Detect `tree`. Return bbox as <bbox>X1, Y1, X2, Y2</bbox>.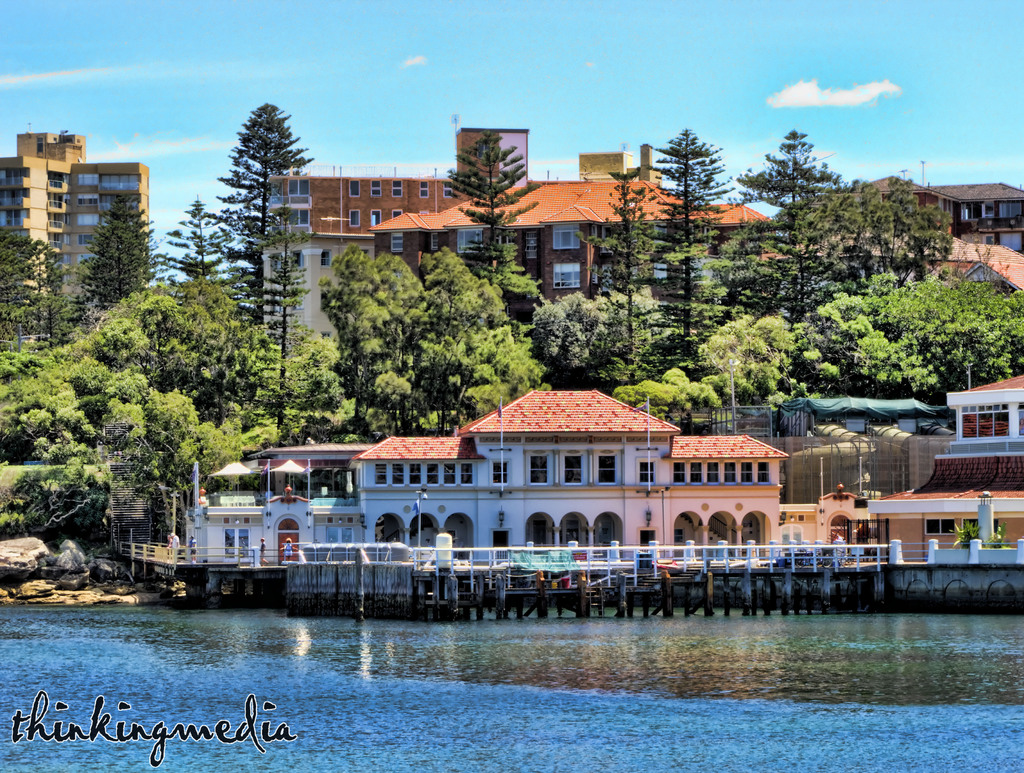
<bbox>641, 129, 740, 332</bbox>.
